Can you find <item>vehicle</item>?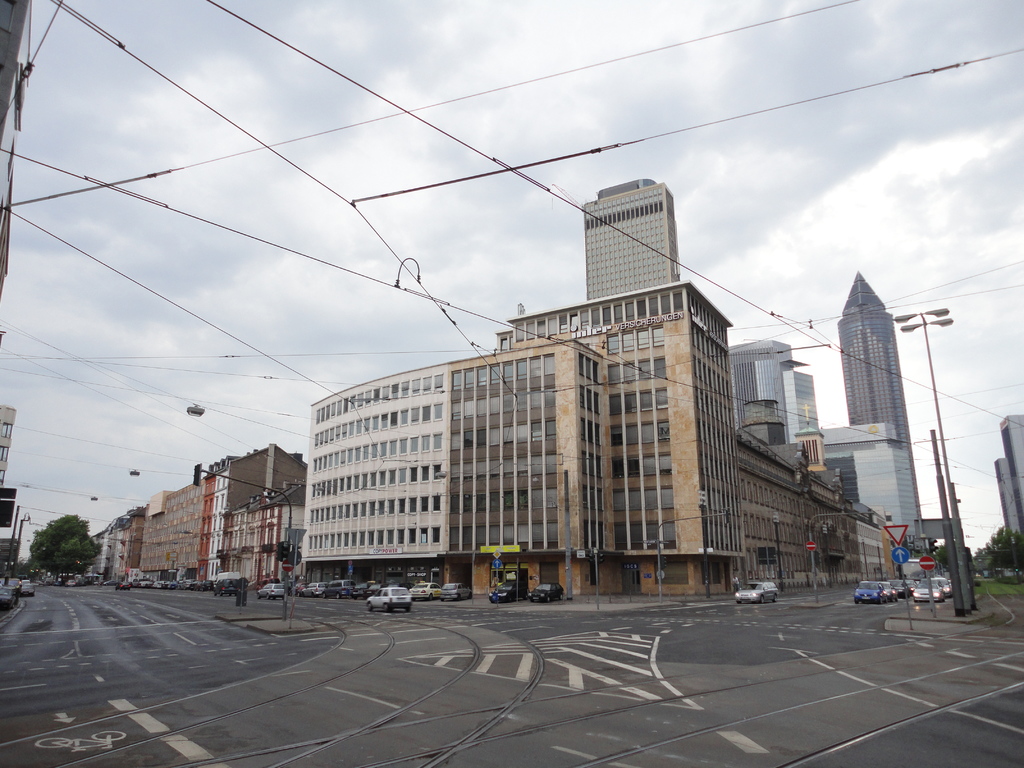
Yes, bounding box: [left=488, top=575, right=521, bottom=603].
